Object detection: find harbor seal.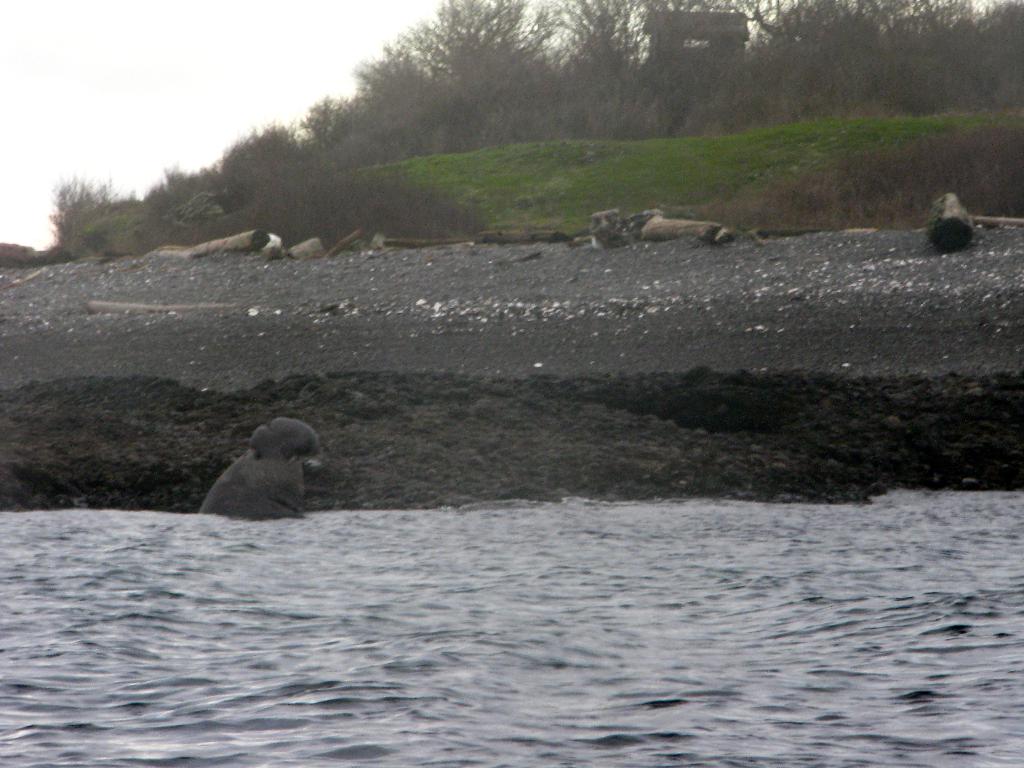
200,415,320,524.
